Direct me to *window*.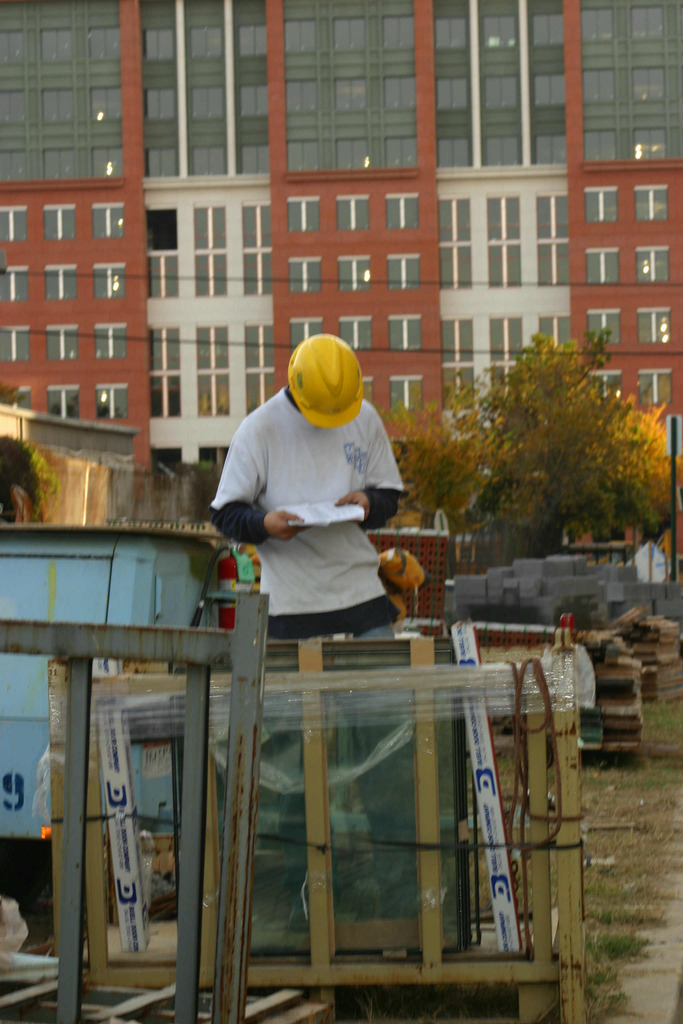
Direction: [39,148,78,180].
